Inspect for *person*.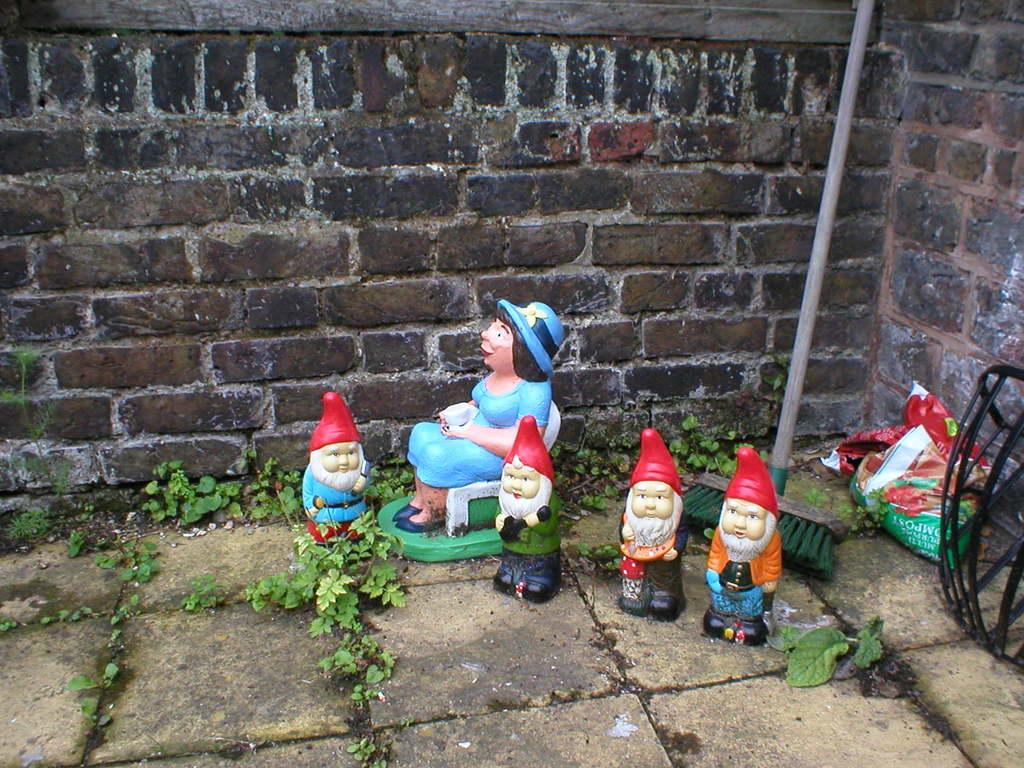
Inspection: BBox(390, 298, 558, 533).
